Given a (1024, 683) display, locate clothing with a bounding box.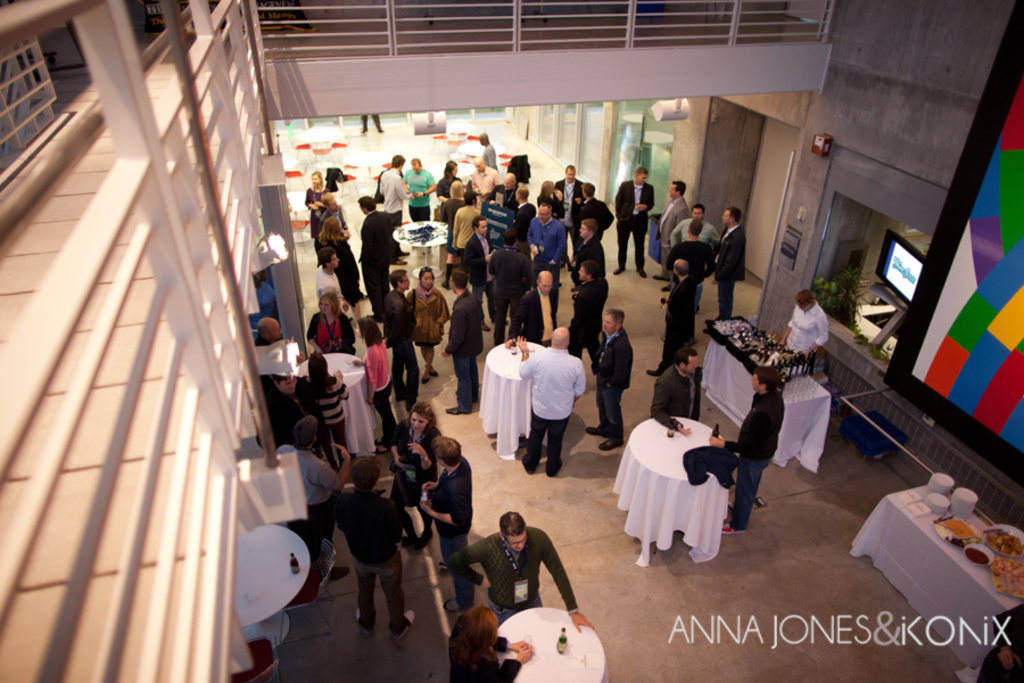
Located: [left=304, top=188, right=325, bottom=250].
